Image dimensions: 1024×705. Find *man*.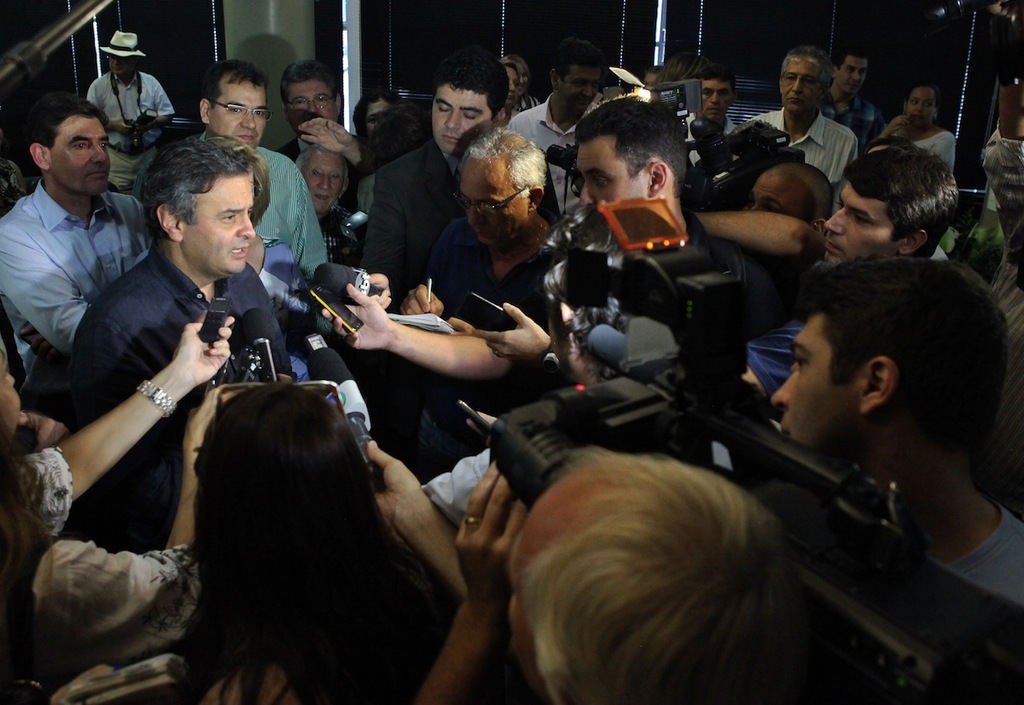
detection(282, 62, 354, 165).
